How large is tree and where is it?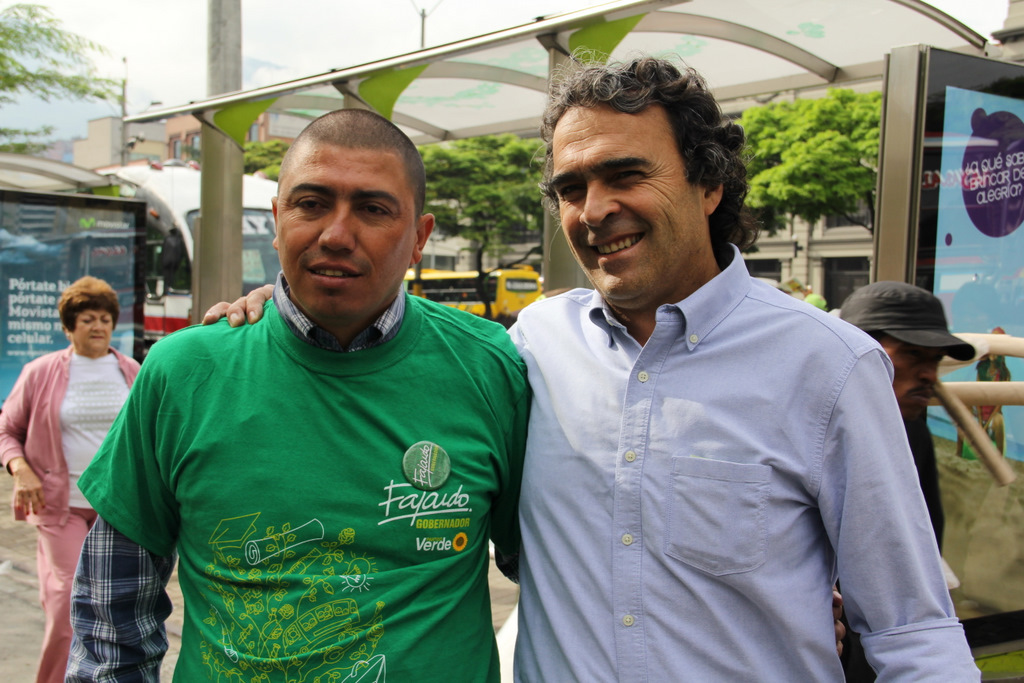
Bounding box: region(1, 0, 131, 161).
